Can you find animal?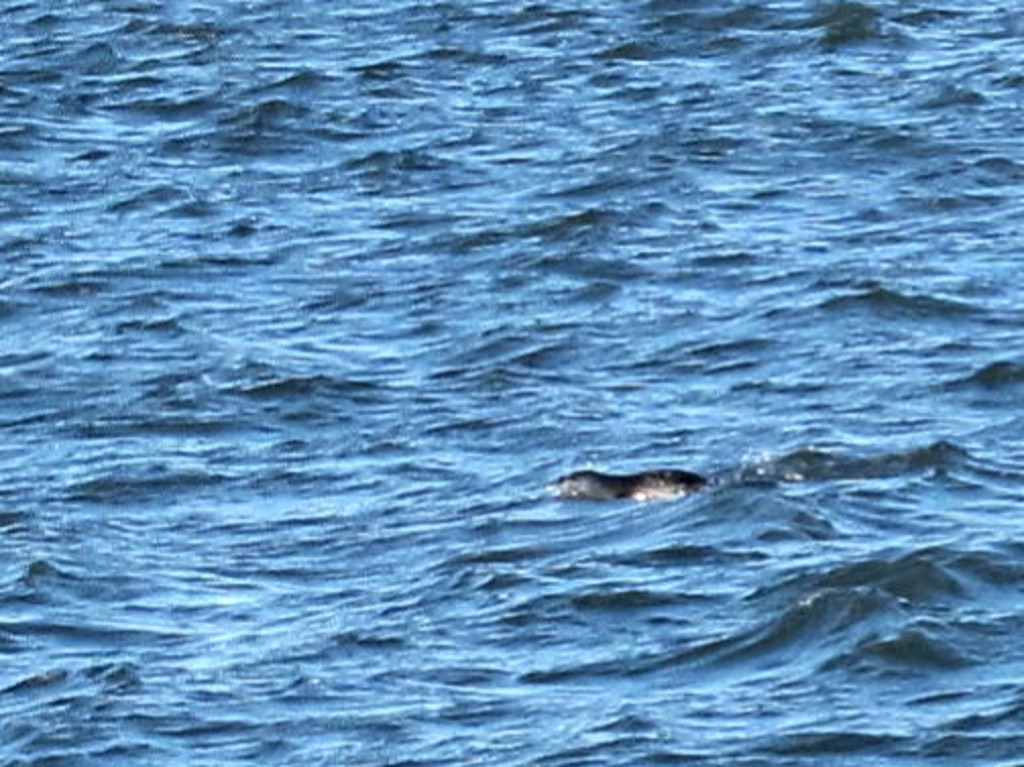
Yes, bounding box: region(554, 460, 737, 517).
